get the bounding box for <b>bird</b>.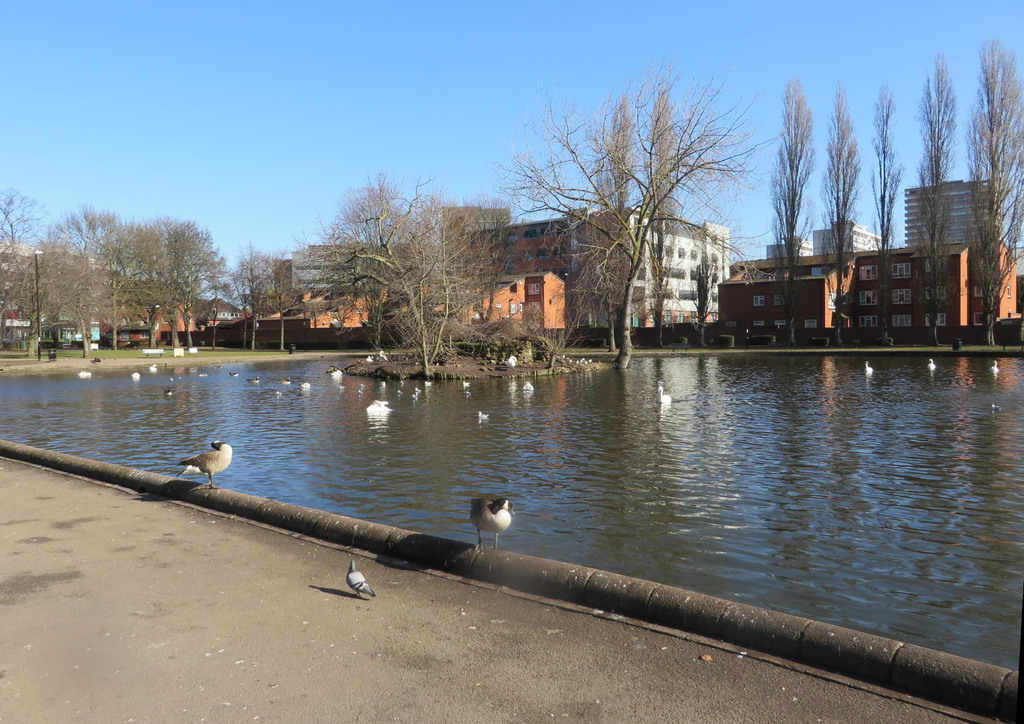
[280,380,290,385].
